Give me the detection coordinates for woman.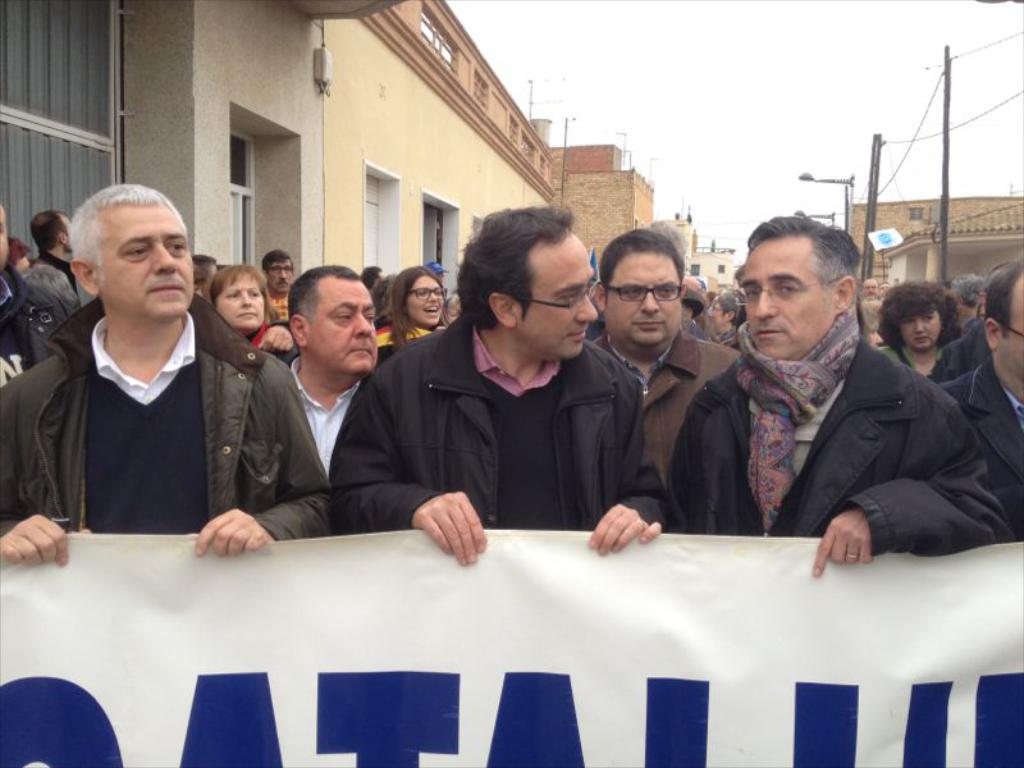
left=876, top=280, right=966, bottom=387.
